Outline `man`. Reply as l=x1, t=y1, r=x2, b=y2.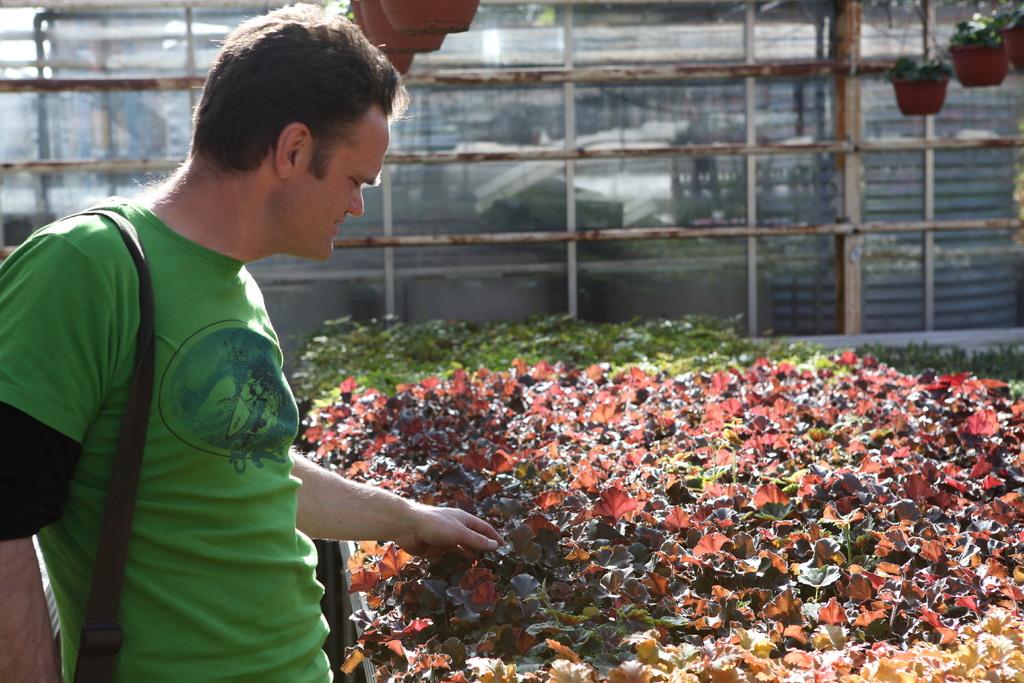
l=0, t=0, r=507, b=682.
